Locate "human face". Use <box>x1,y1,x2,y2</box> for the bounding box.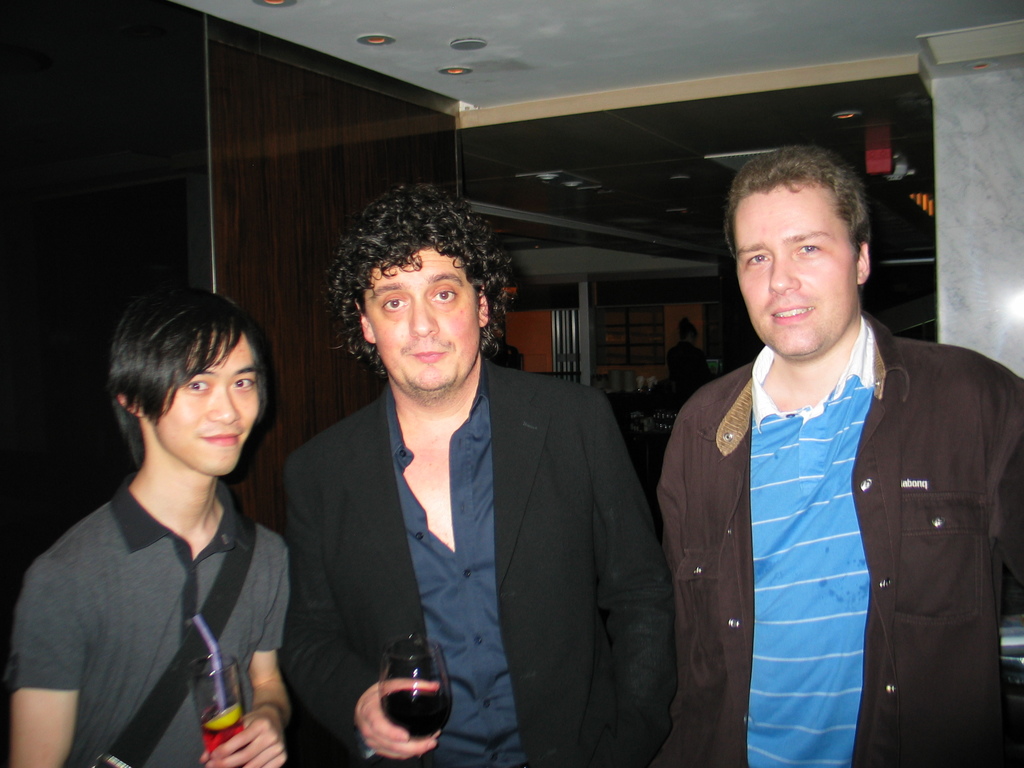
<box>156,339,257,487</box>.
